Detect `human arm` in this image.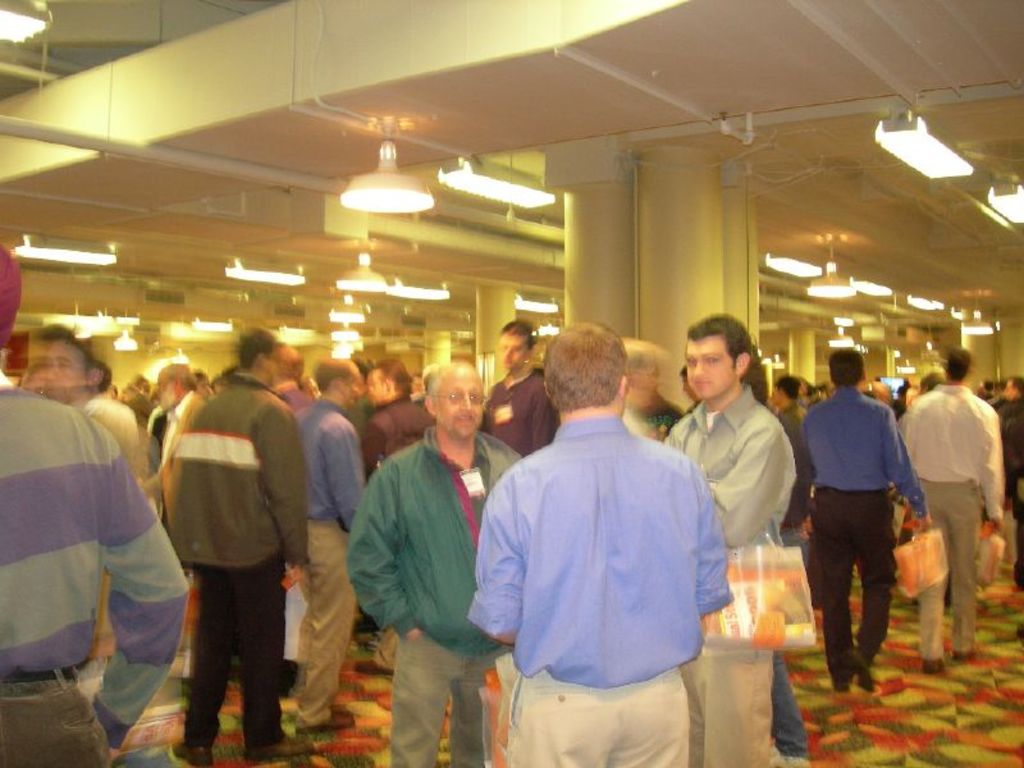
Detection: 467,458,529,645.
